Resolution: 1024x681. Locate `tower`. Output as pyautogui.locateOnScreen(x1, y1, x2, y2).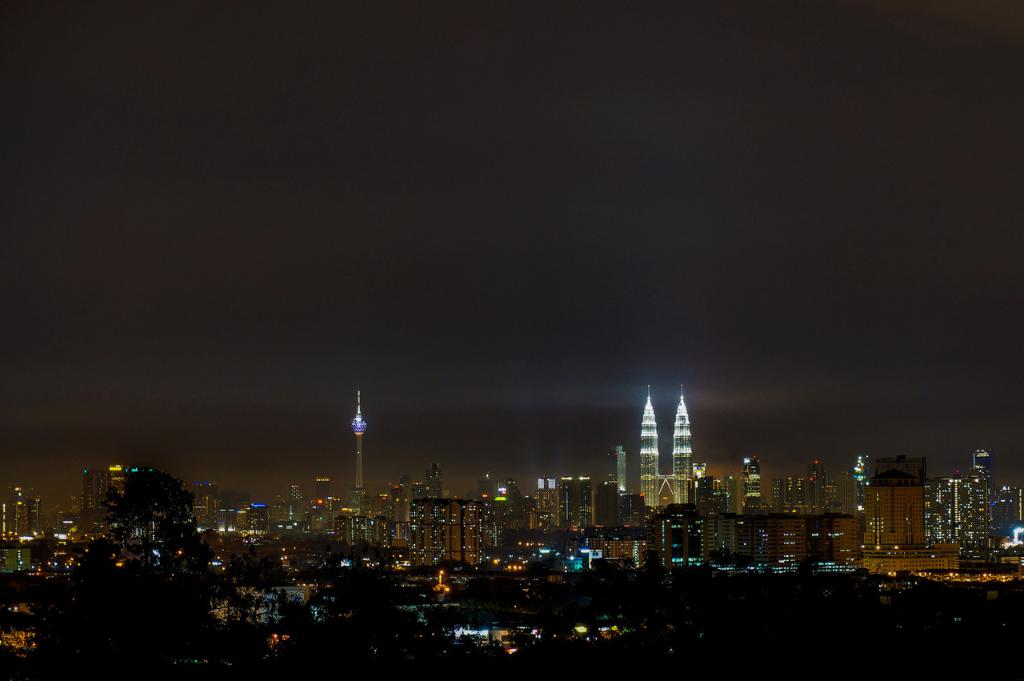
pyautogui.locateOnScreen(577, 475, 591, 525).
